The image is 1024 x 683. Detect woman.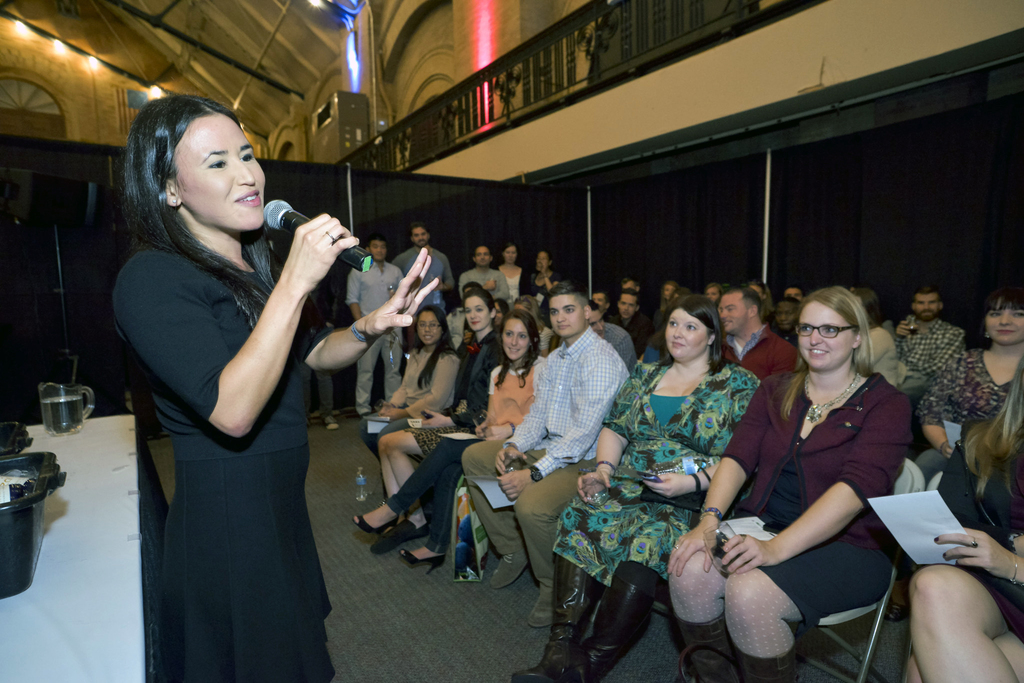
Detection: select_region(506, 293, 767, 682).
